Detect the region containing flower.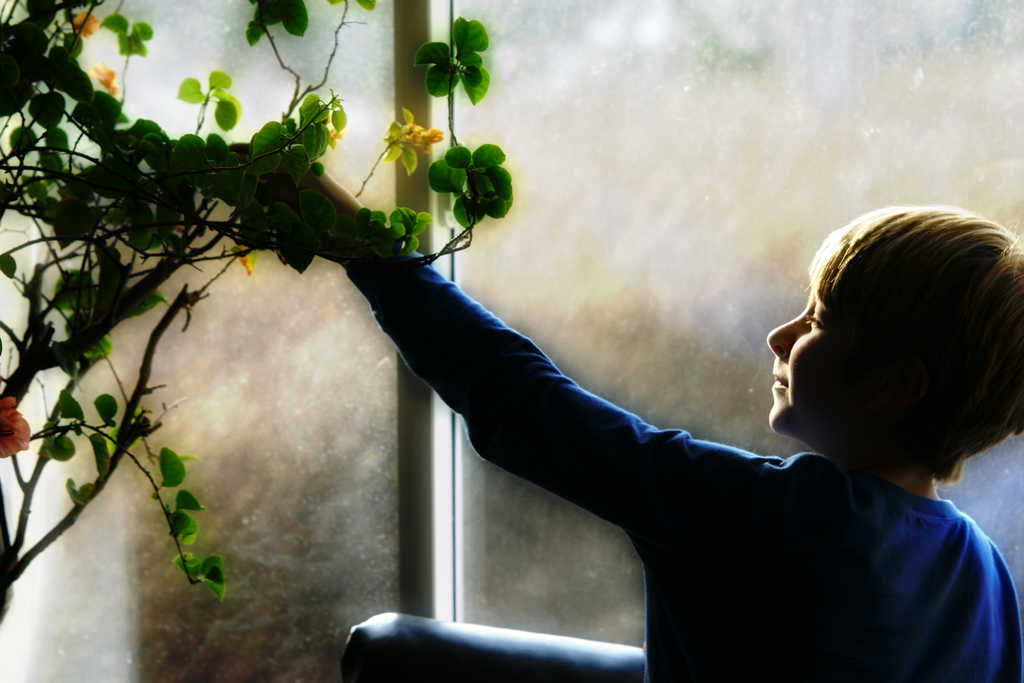
[left=79, top=10, right=104, bottom=31].
